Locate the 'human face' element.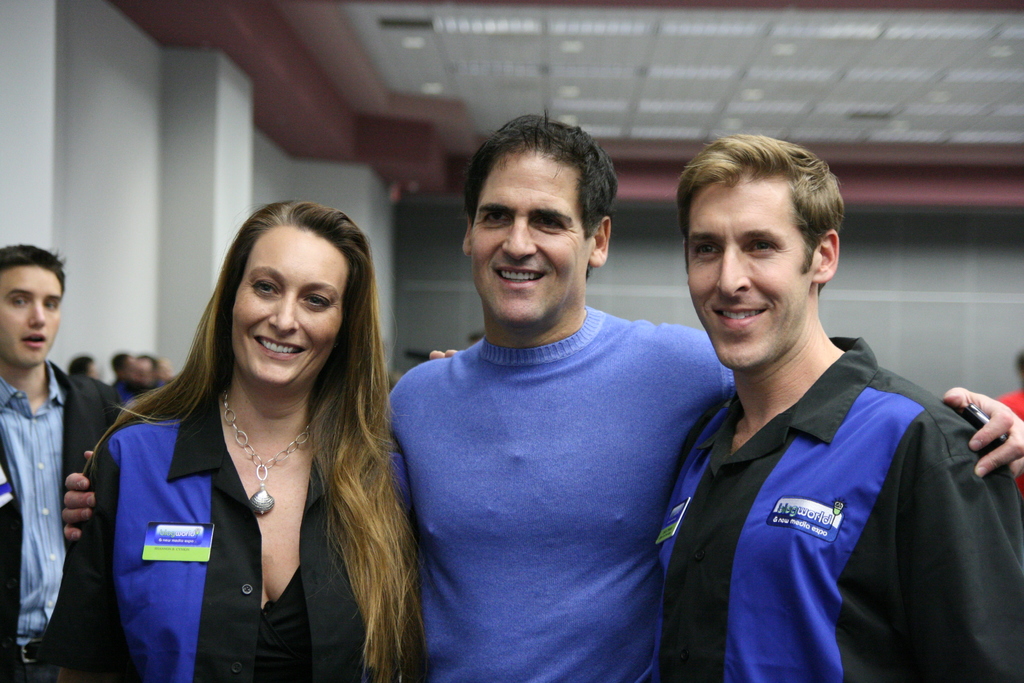
Element bbox: {"x1": 0, "y1": 264, "x2": 62, "y2": 369}.
